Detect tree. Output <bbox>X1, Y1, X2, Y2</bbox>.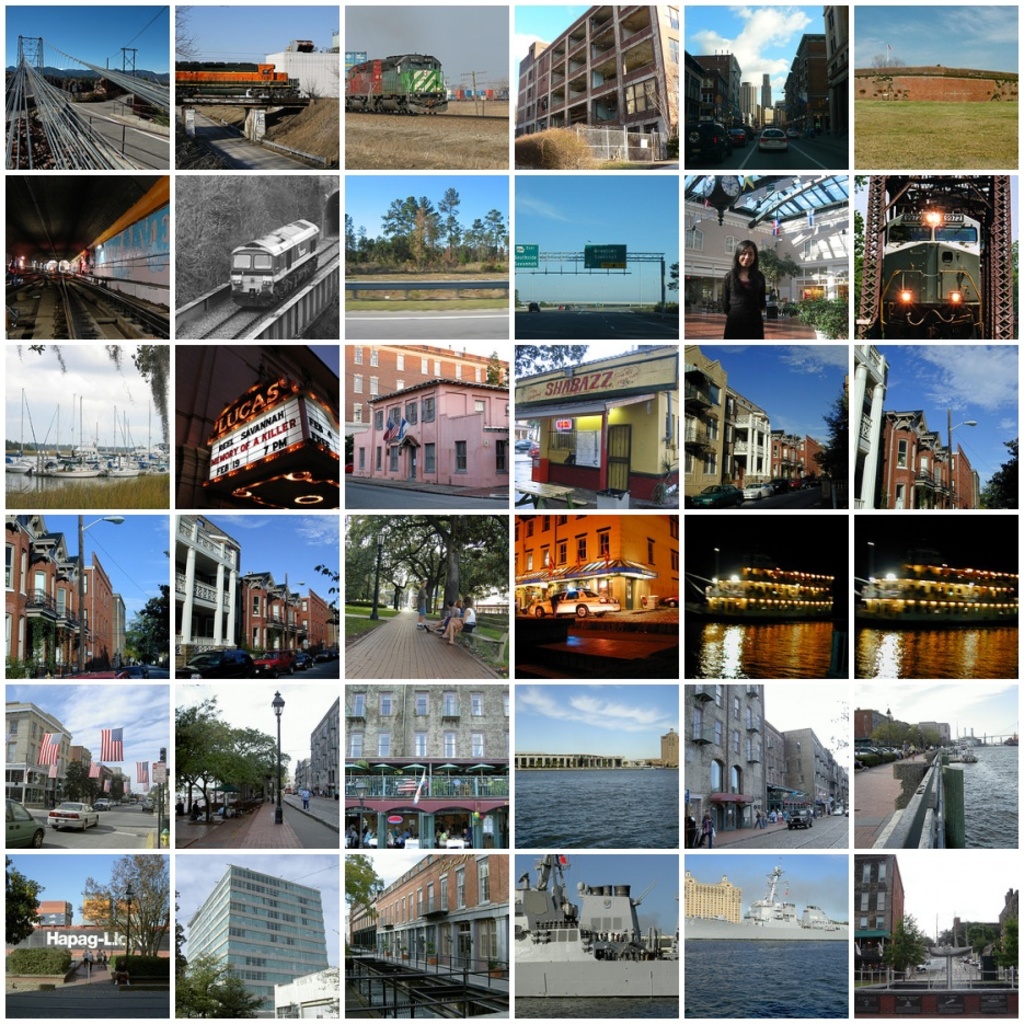
<bbox>343, 854, 388, 940</bbox>.
